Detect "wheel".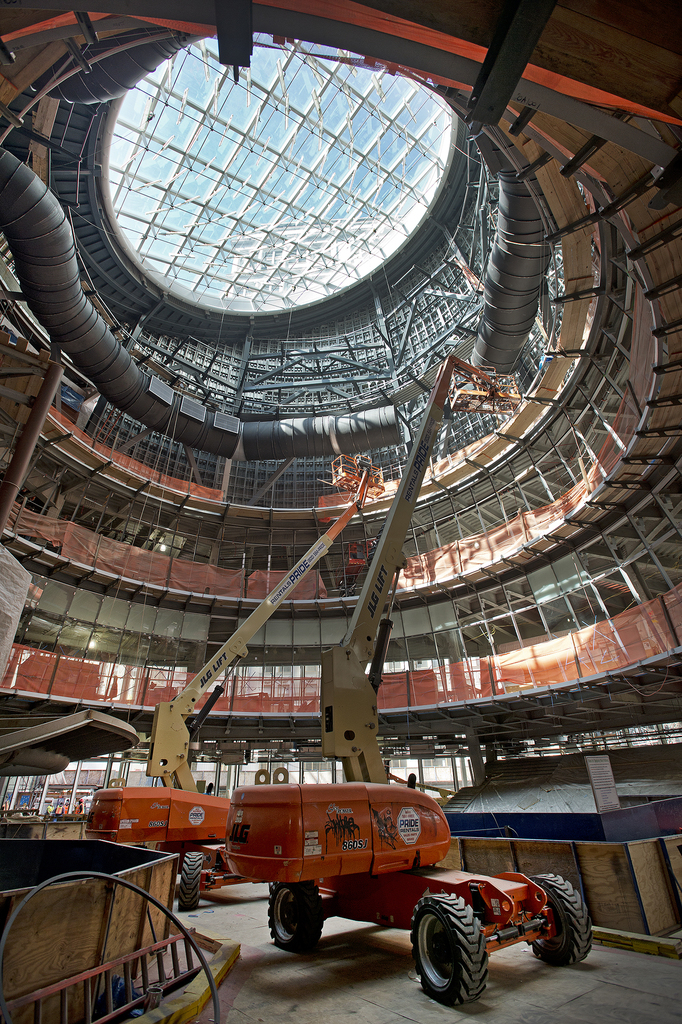
Detected at region(179, 852, 197, 905).
